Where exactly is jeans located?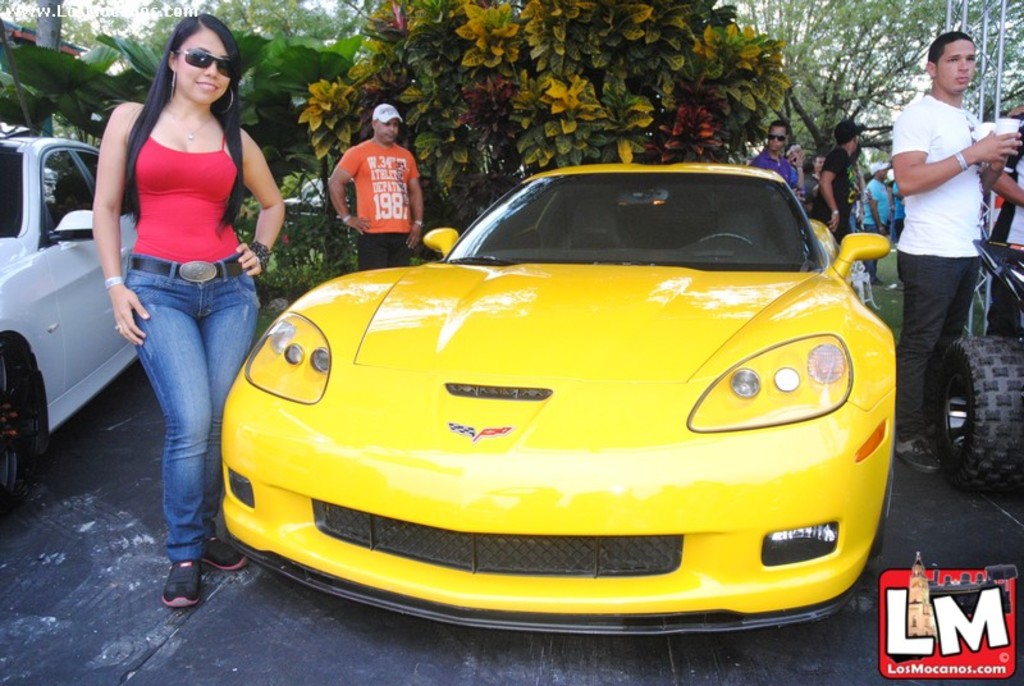
Its bounding box is bbox(122, 256, 256, 561).
